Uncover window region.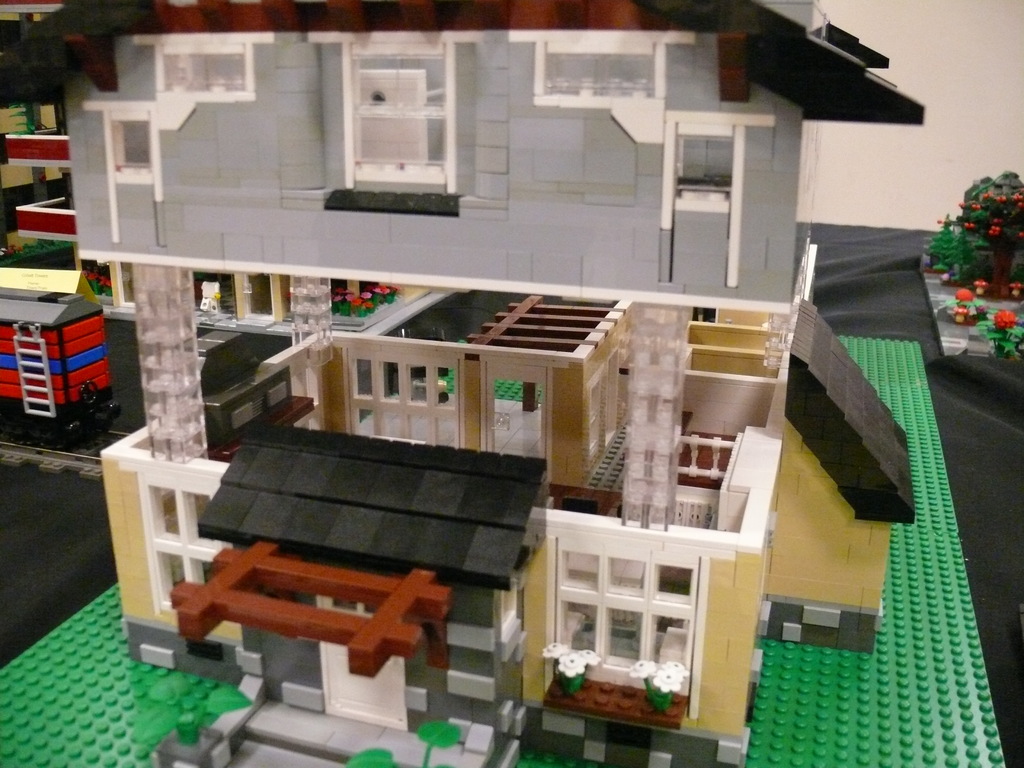
Uncovered: {"x1": 92, "y1": 100, "x2": 192, "y2": 183}.
